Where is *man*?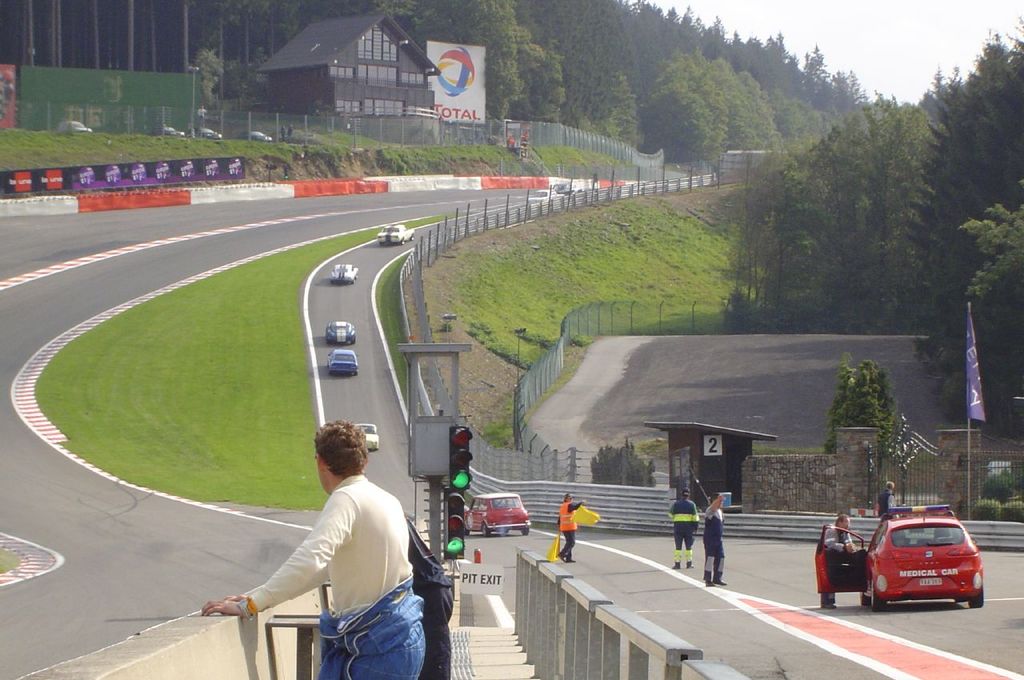
locate(231, 422, 444, 673).
